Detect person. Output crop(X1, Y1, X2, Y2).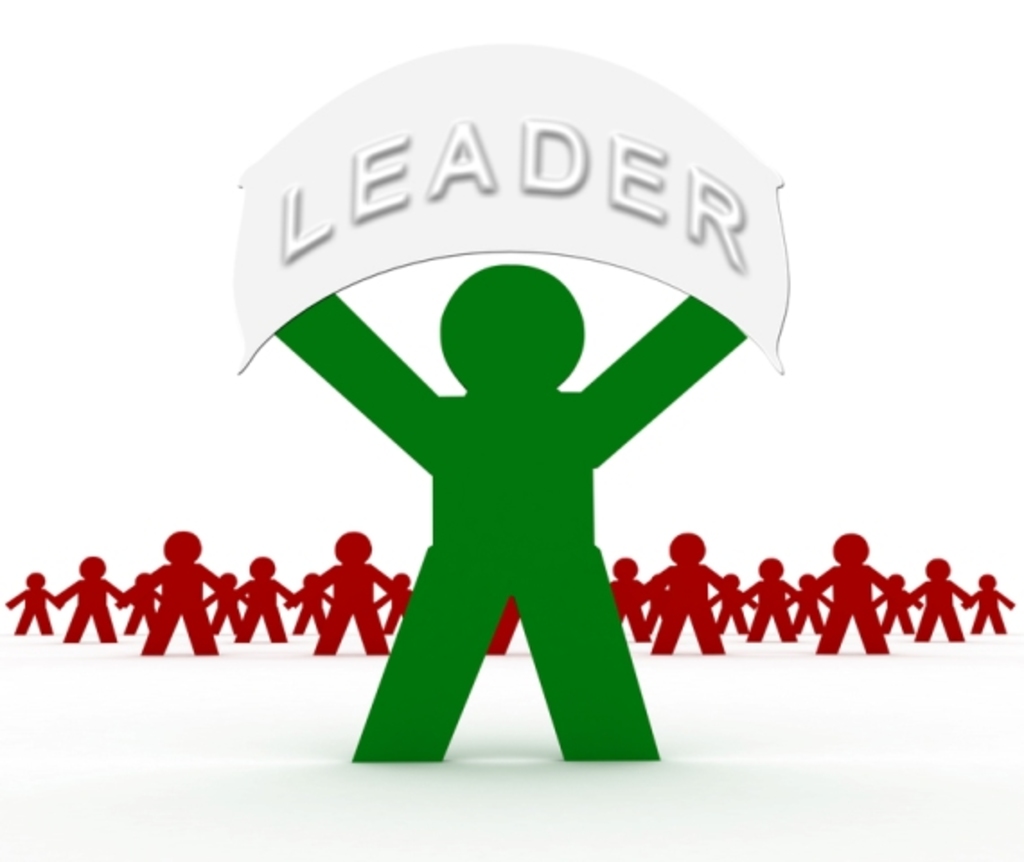
crop(278, 571, 338, 636).
